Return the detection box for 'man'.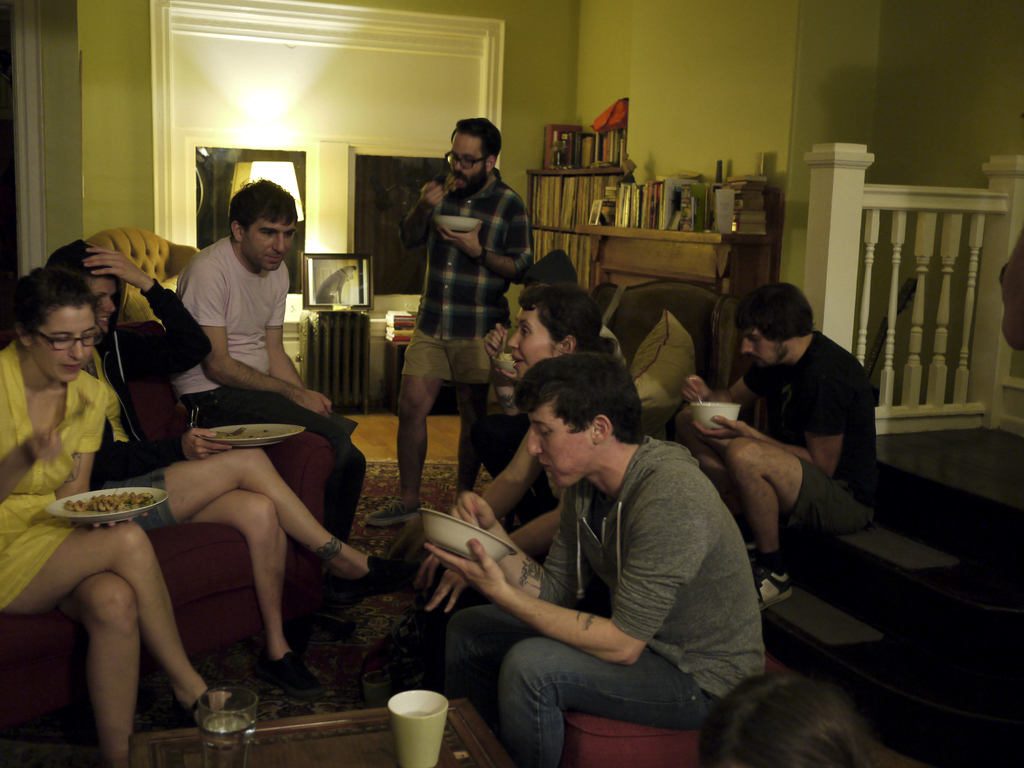
387 122 526 503.
